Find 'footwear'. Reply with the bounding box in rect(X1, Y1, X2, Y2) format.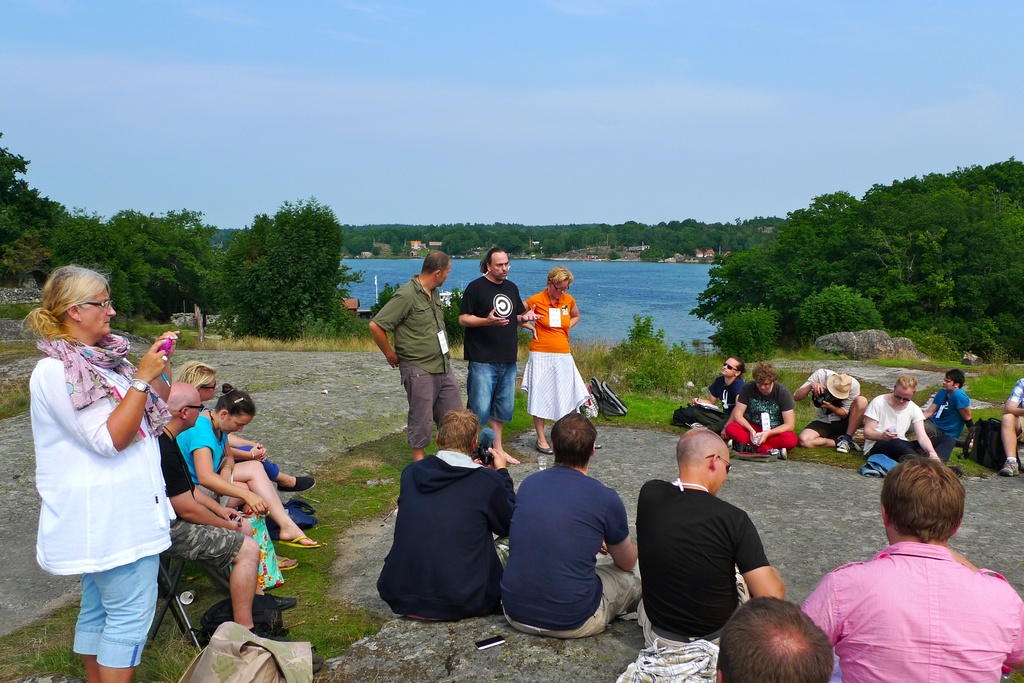
rect(275, 533, 324, 546).
